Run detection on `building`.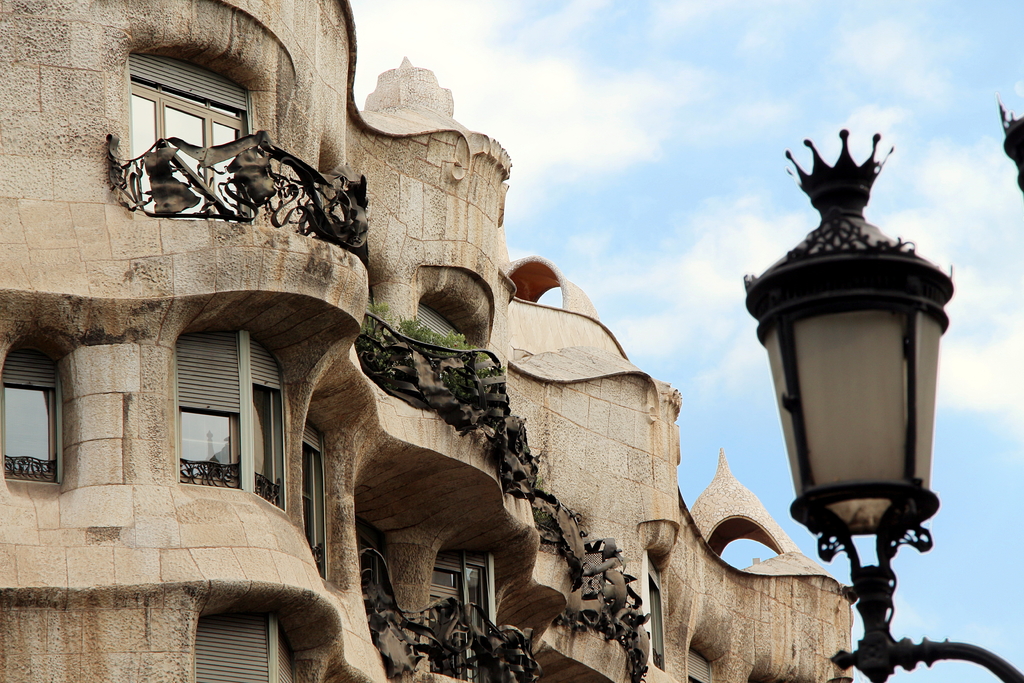
Result: detection(0, 0, 851, 682).
